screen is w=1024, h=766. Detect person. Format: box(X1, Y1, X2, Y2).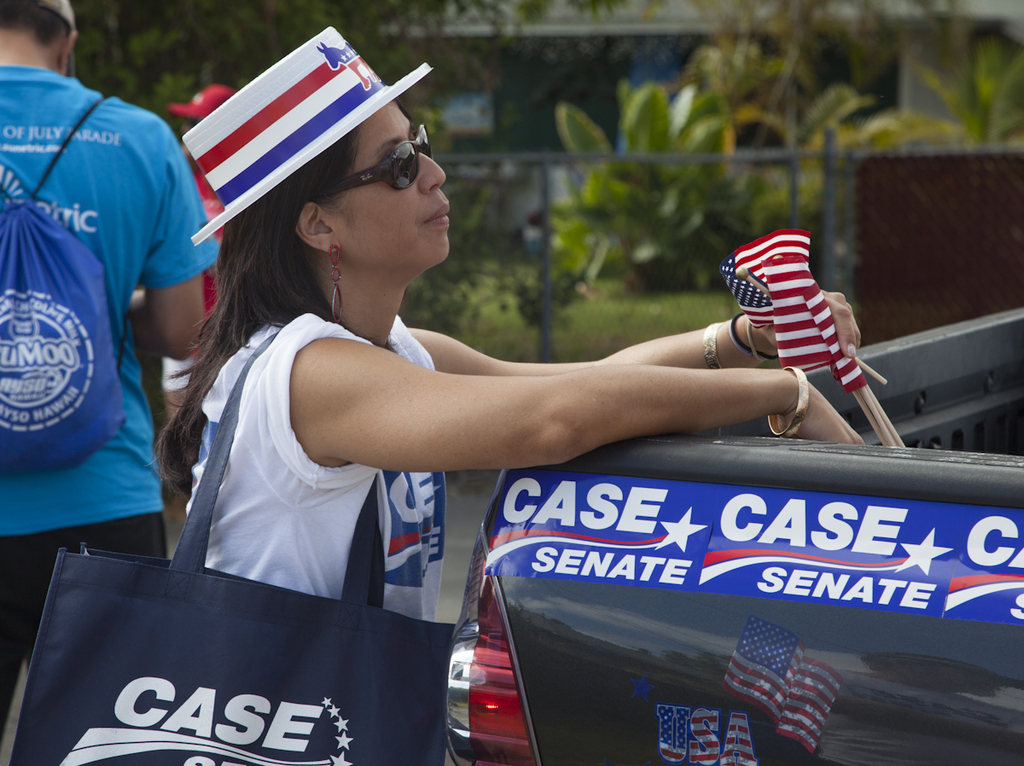
box(0, 0, 223, 765).
